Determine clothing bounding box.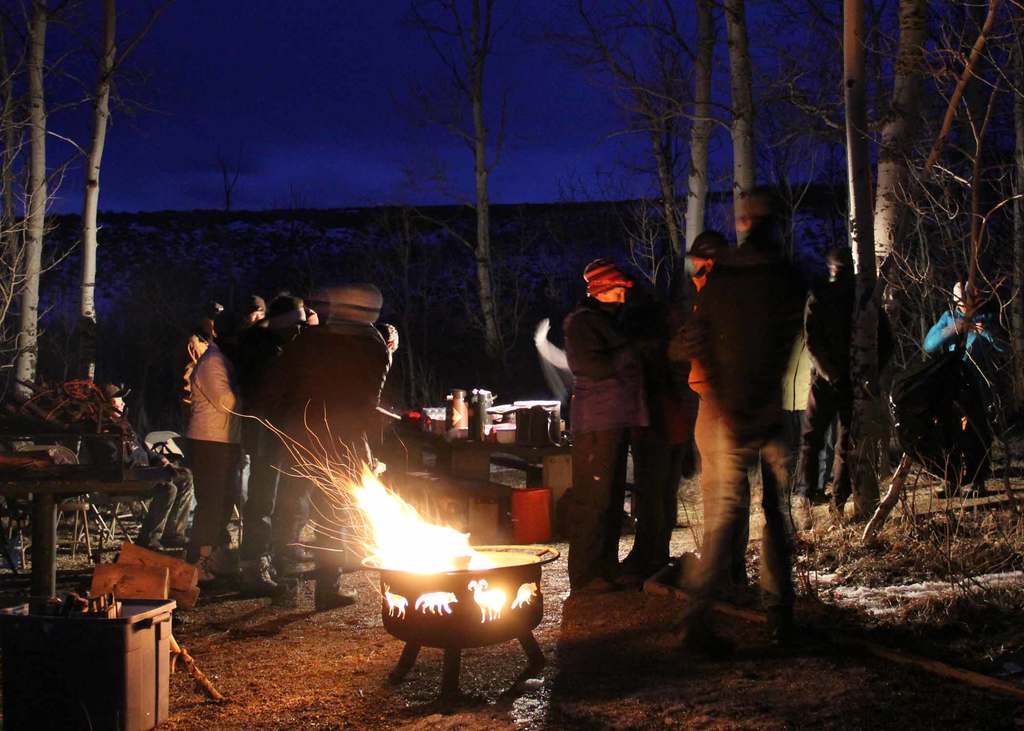
Determined: 683/225/803/623.
